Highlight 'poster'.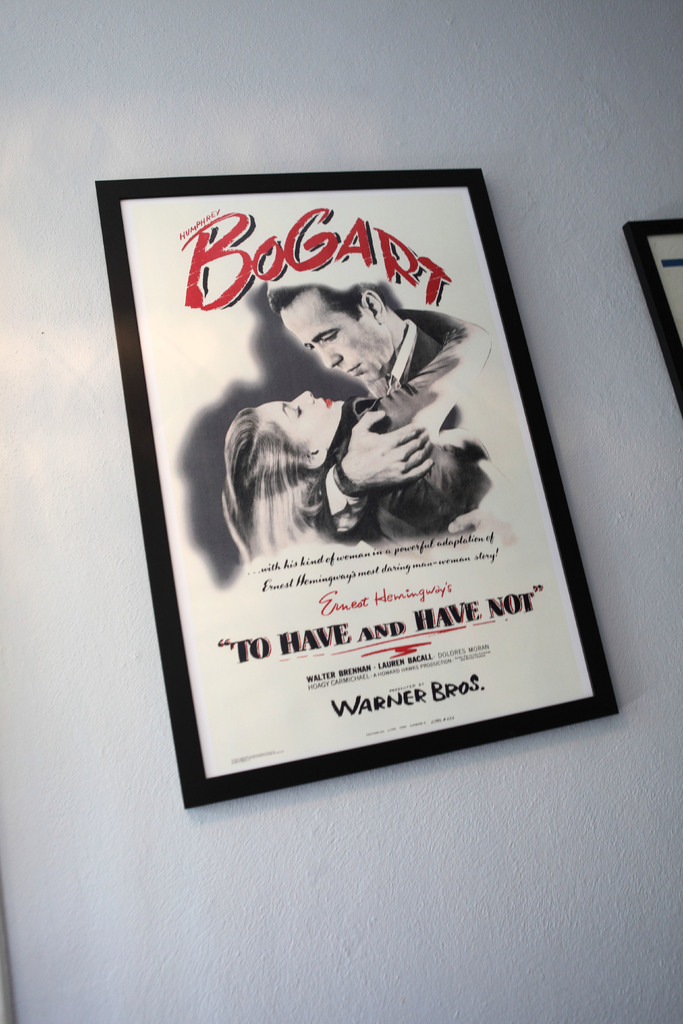
Highlighted region: box=[96, 164, 621, 810].
